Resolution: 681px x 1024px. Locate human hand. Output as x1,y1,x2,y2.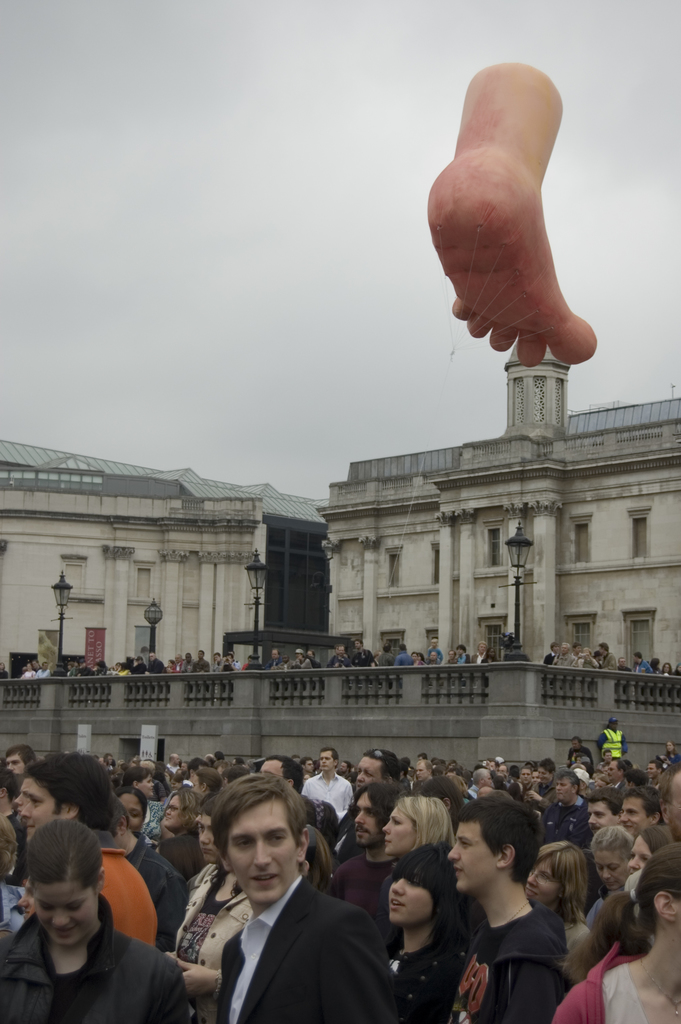
163,666,174,671.
